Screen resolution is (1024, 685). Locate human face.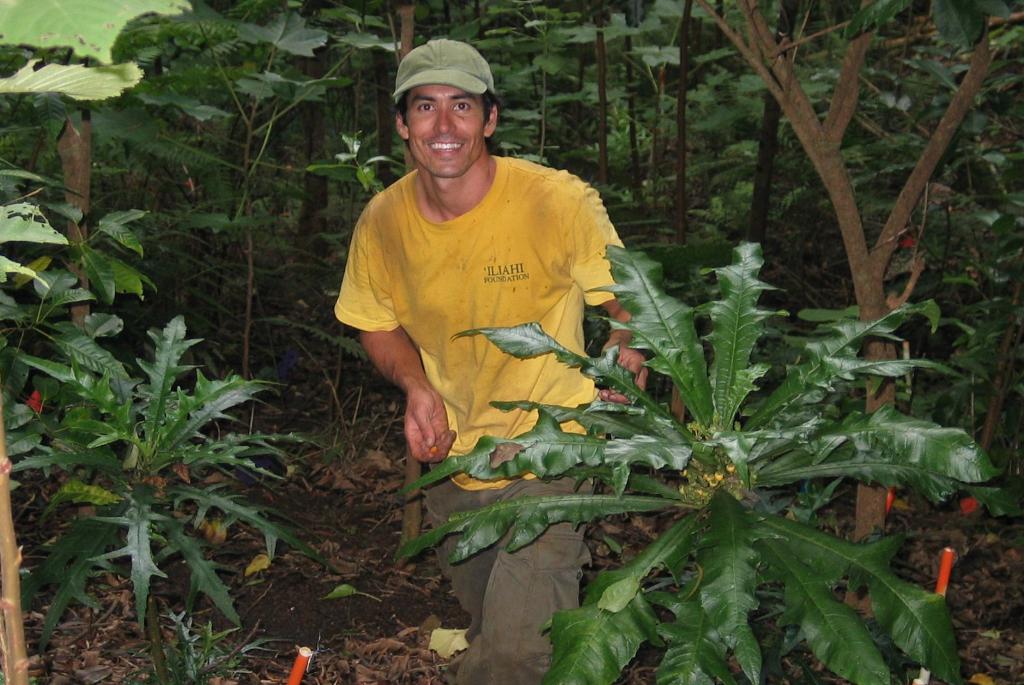
bbox=[404, 88, 484, 177].
